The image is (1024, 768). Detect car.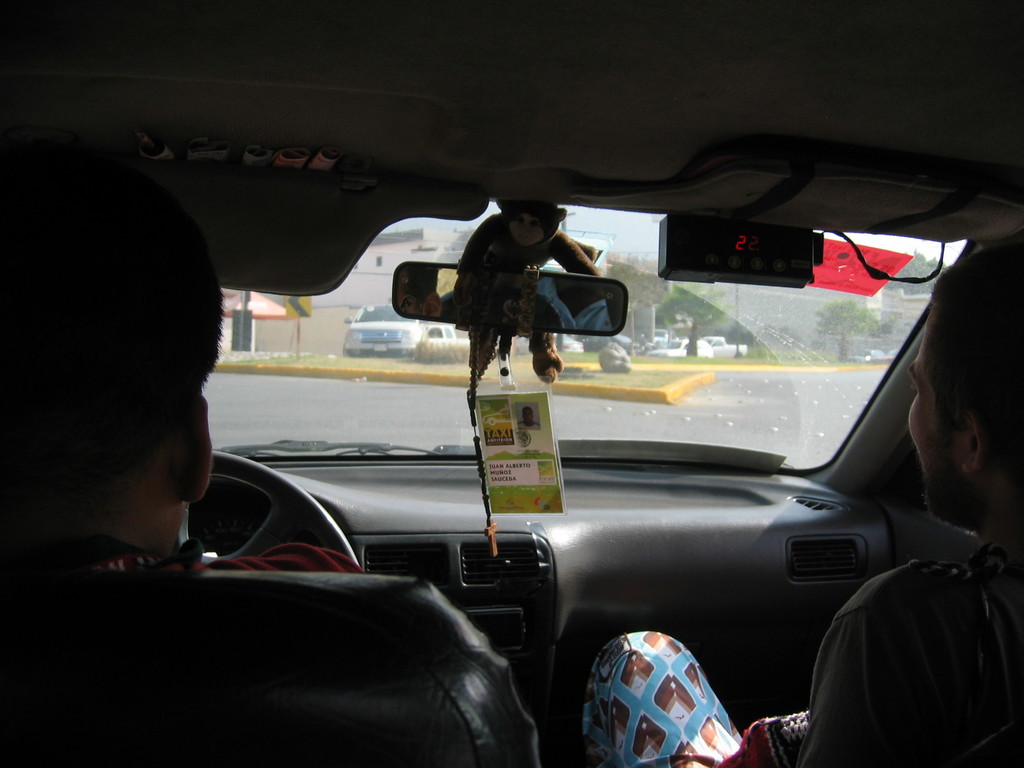
Detection: (left=340, top=299, right=422, bottom=362).
